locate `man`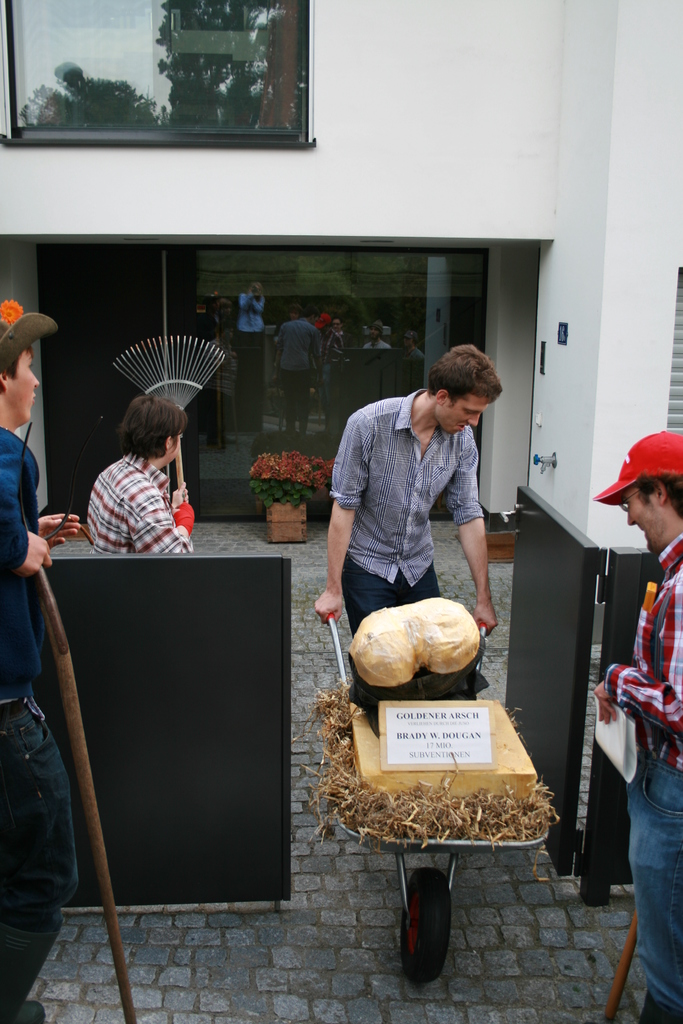
(86, 394, 193, 548)
